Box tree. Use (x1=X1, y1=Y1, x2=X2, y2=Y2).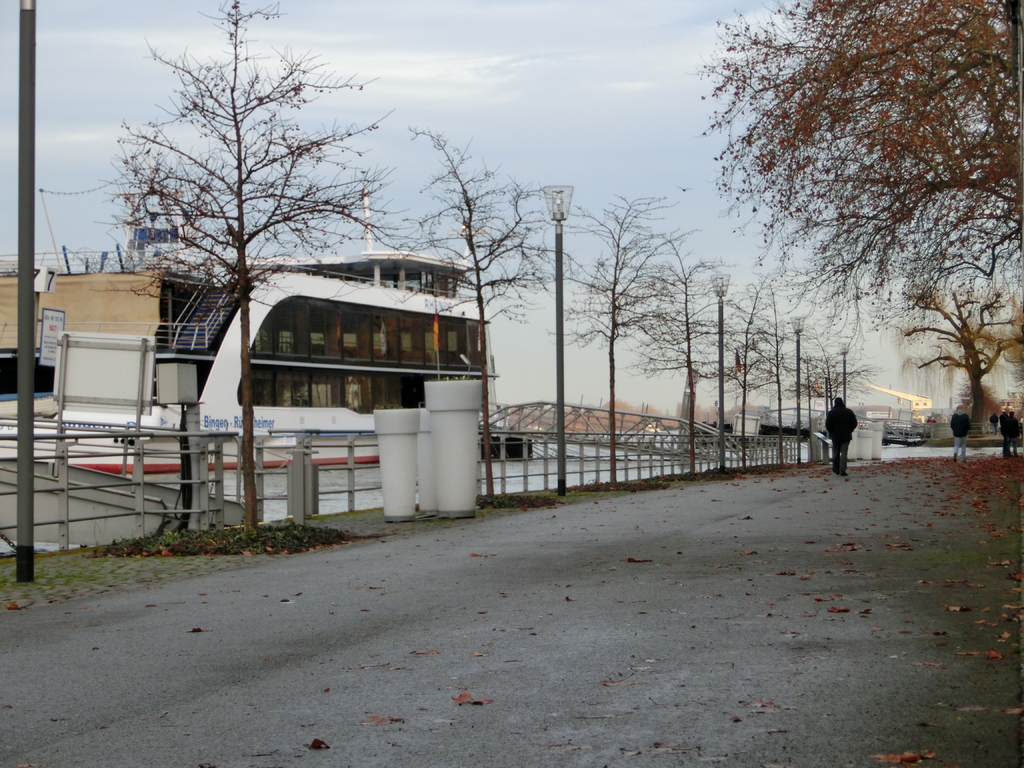
(x1=728, y1=285, x2=778, y2=463).
